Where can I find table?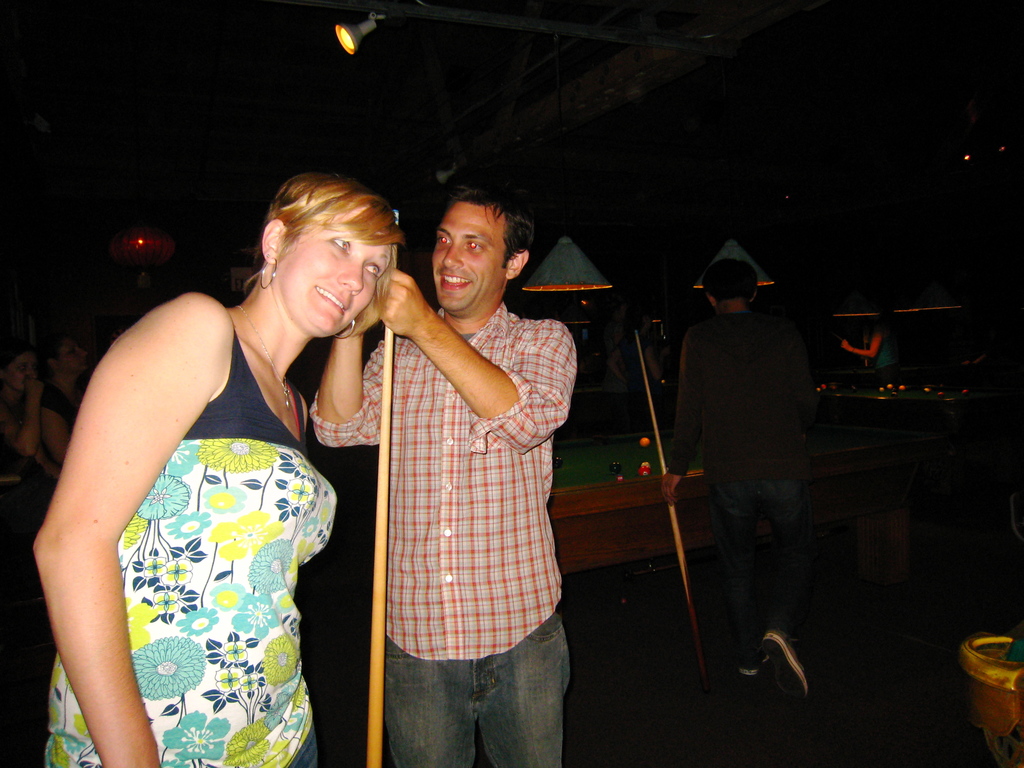
You can find it at crop(784, 359, 1023, 442).
